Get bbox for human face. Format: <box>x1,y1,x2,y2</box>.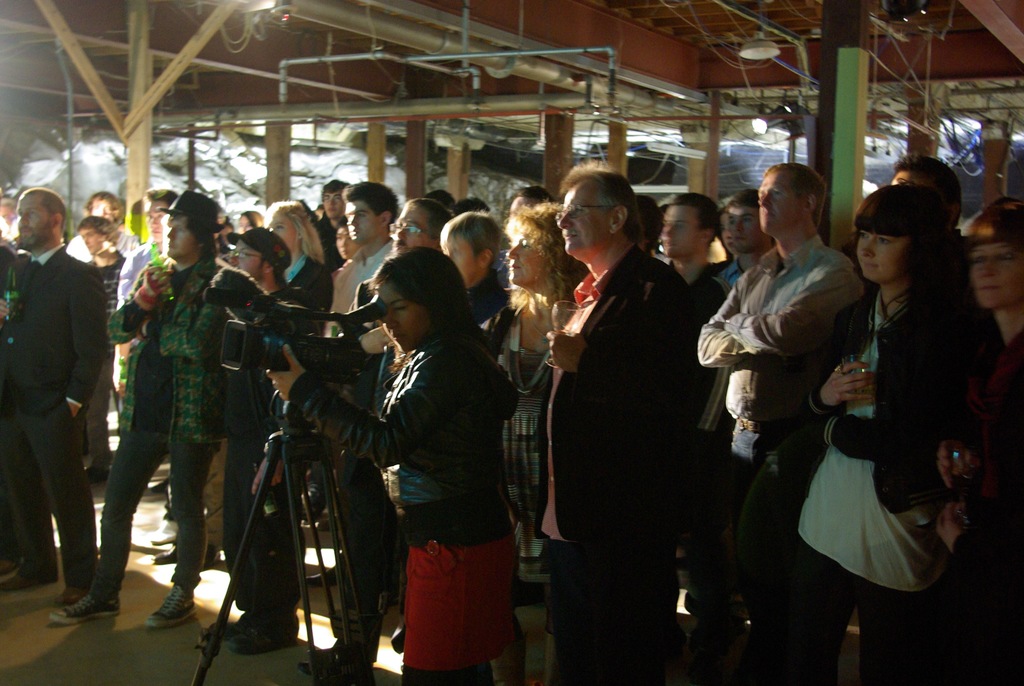
<box>557,177,608,256</box>.
